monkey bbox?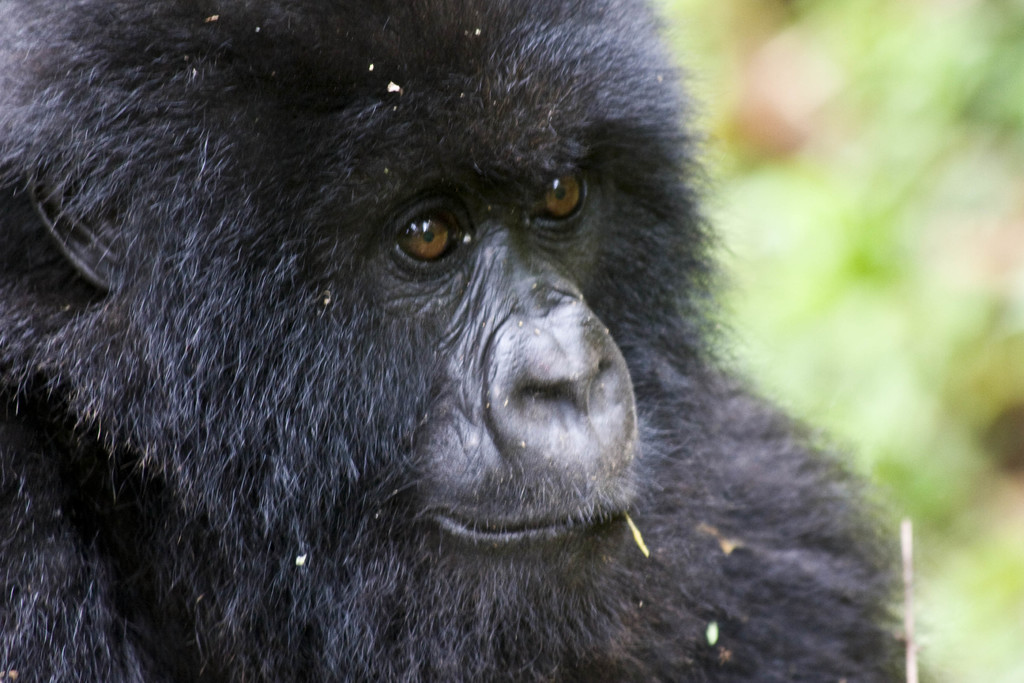
{"x1": 0, "y1": 0, "x2": 930, "y2": 682}
